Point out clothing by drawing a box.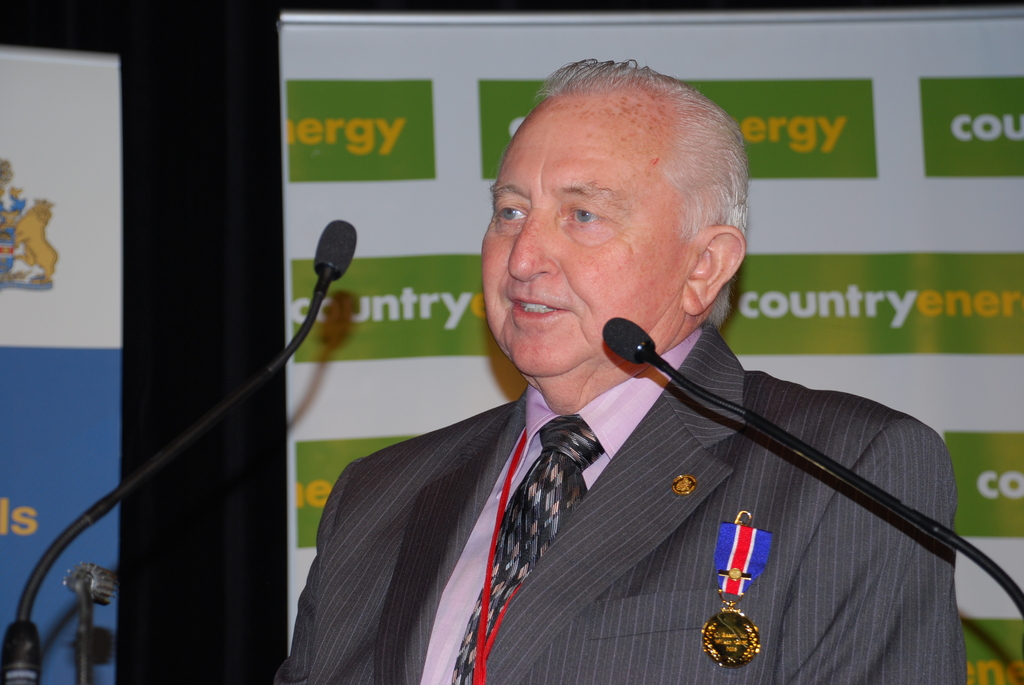
l=306, t=333, r=998, b=671.
